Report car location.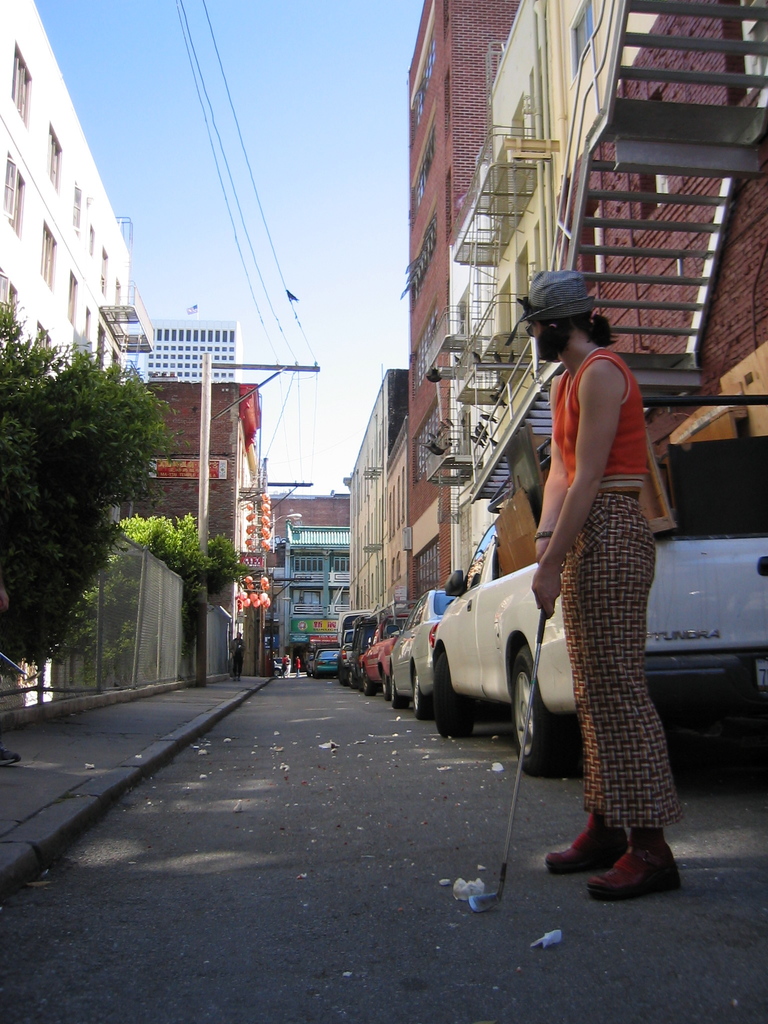
Report: <box>363,619,415,685</box>.
